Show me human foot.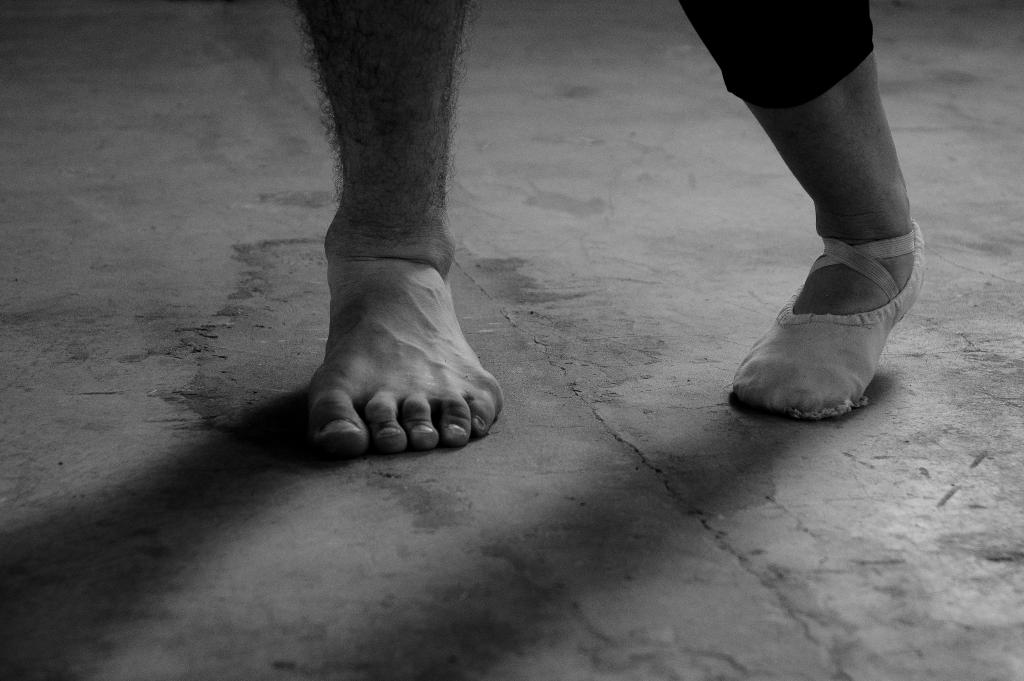
human foot is here: pyautogui.locateOnScreen(791, 170, 919, 316).
